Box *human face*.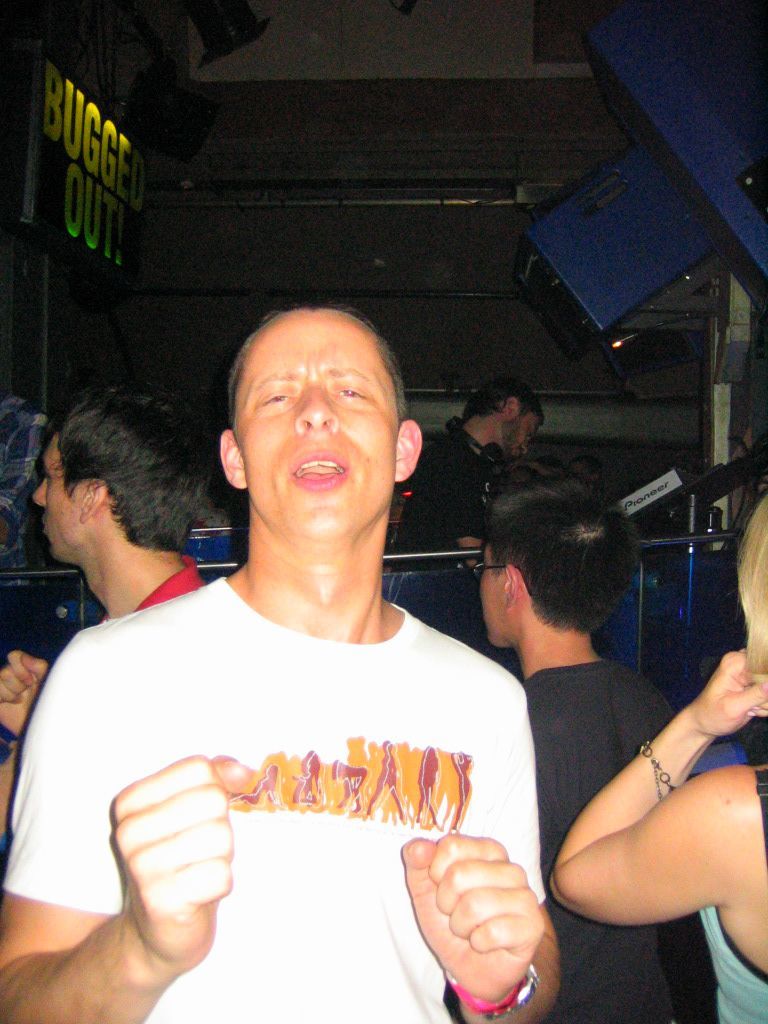
detection(474, 552, 507, 646).
